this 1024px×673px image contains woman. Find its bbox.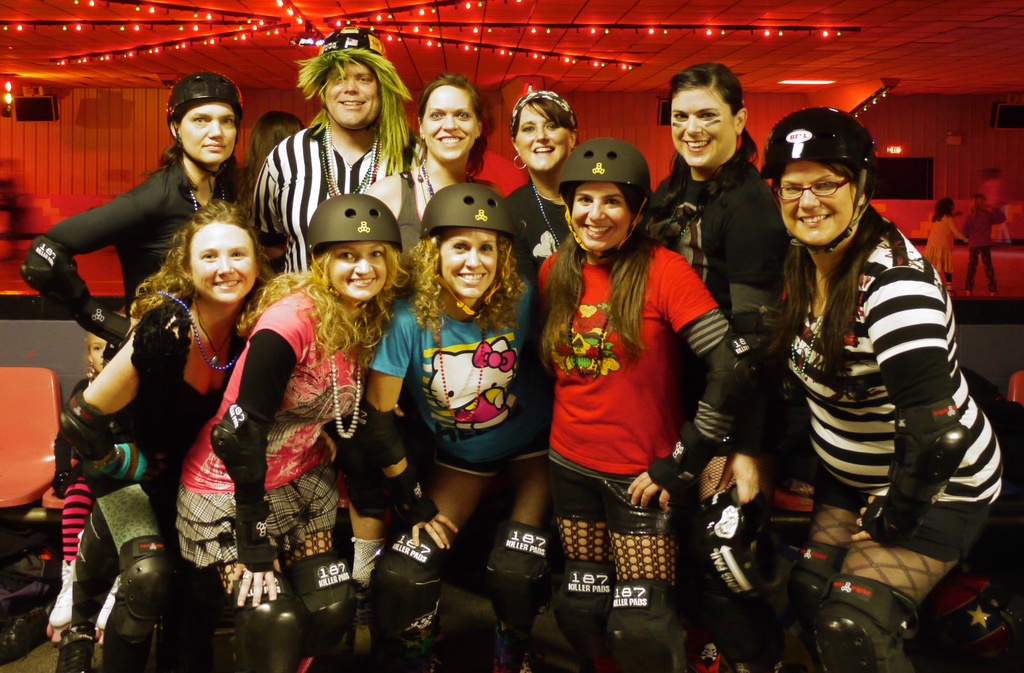
(left=527, top=127, right=739, bottom=672).
